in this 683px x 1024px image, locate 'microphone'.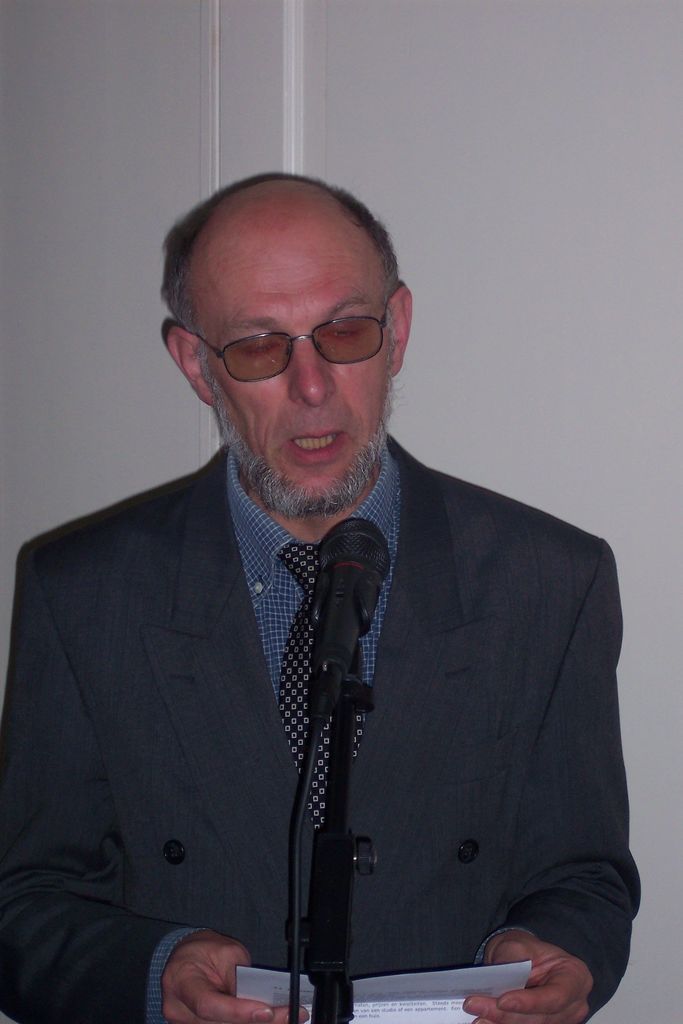
Bounding box: [left=313, top=515, right=399, bottom=728].
